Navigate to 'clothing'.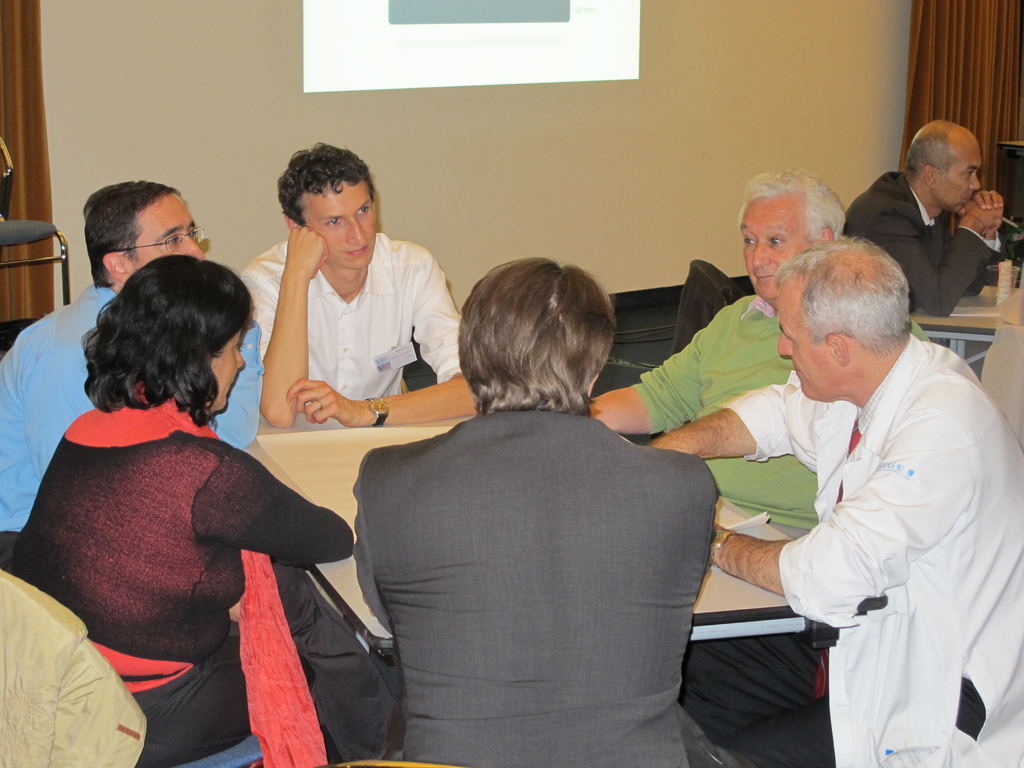
Navigation target: detection(353, 399, 718, 767).
